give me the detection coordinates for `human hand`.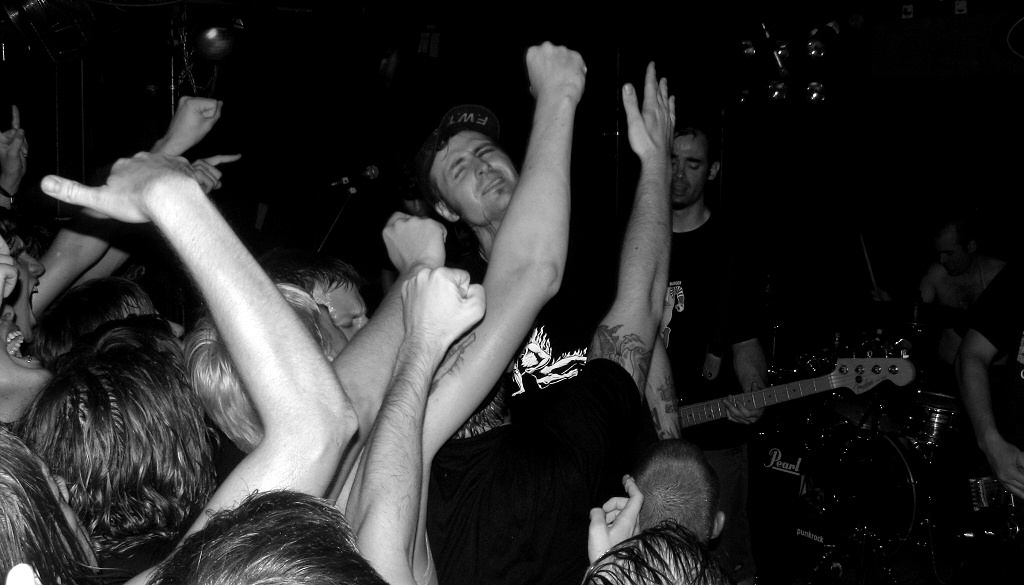
crop(380, 208, 443, 269).
